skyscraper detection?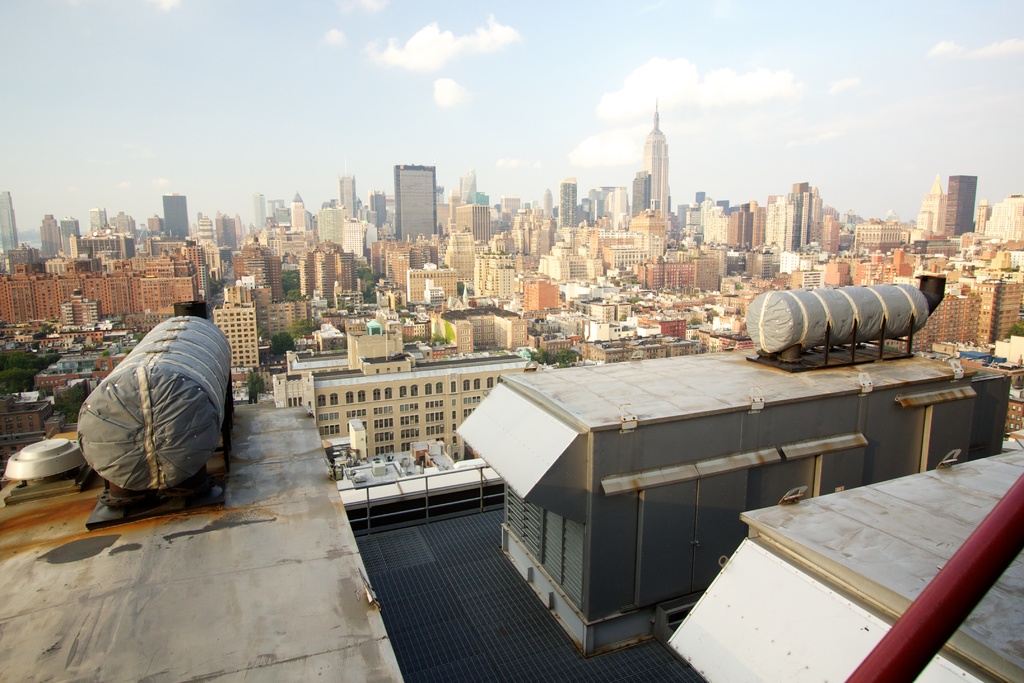
[198, 211, 211, 251]
